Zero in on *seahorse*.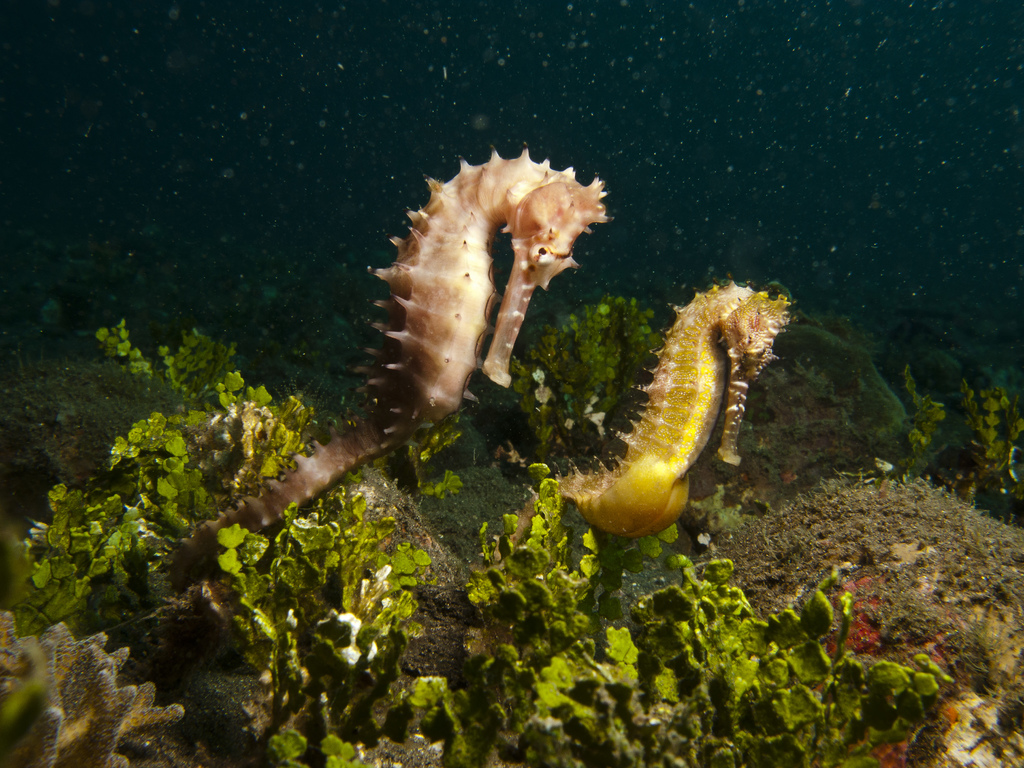
Zeroed in: box(174, 143, 620, 573).
